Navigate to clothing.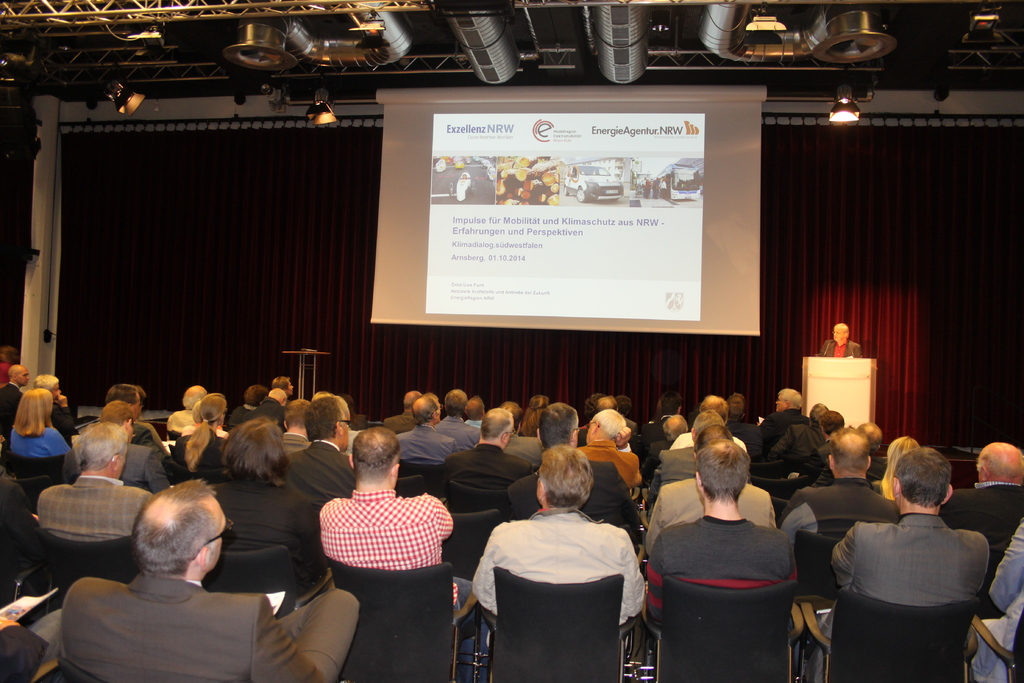
Navigation target: {"left": 643, "top": 472, "right": 778, "bottom": 553}.
